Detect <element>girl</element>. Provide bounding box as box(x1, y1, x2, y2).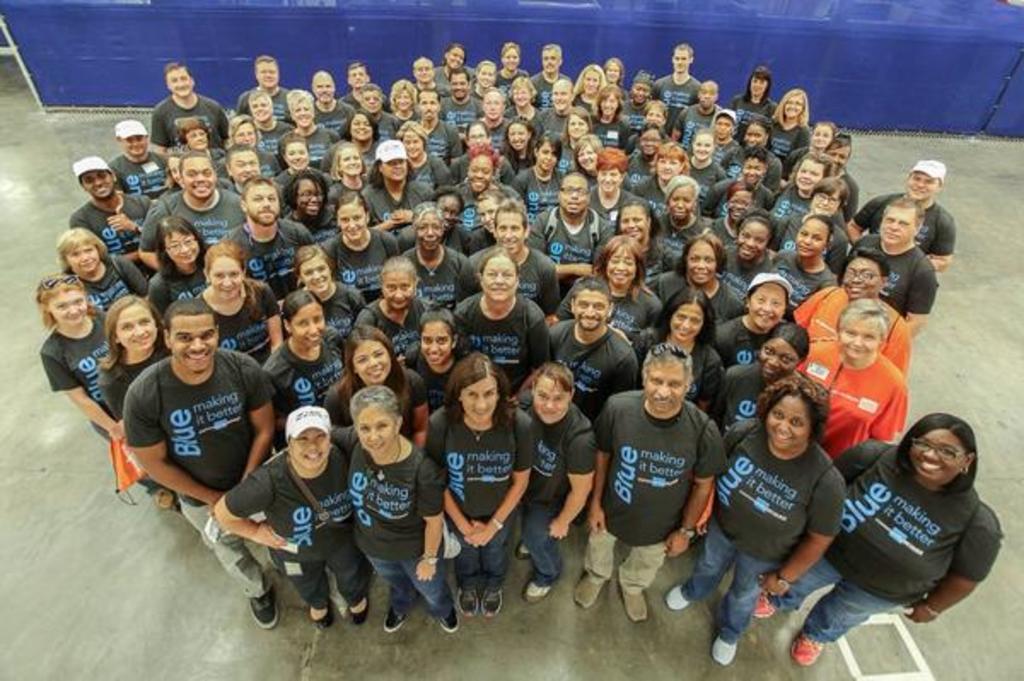
box(770, 89, 811, 167).
